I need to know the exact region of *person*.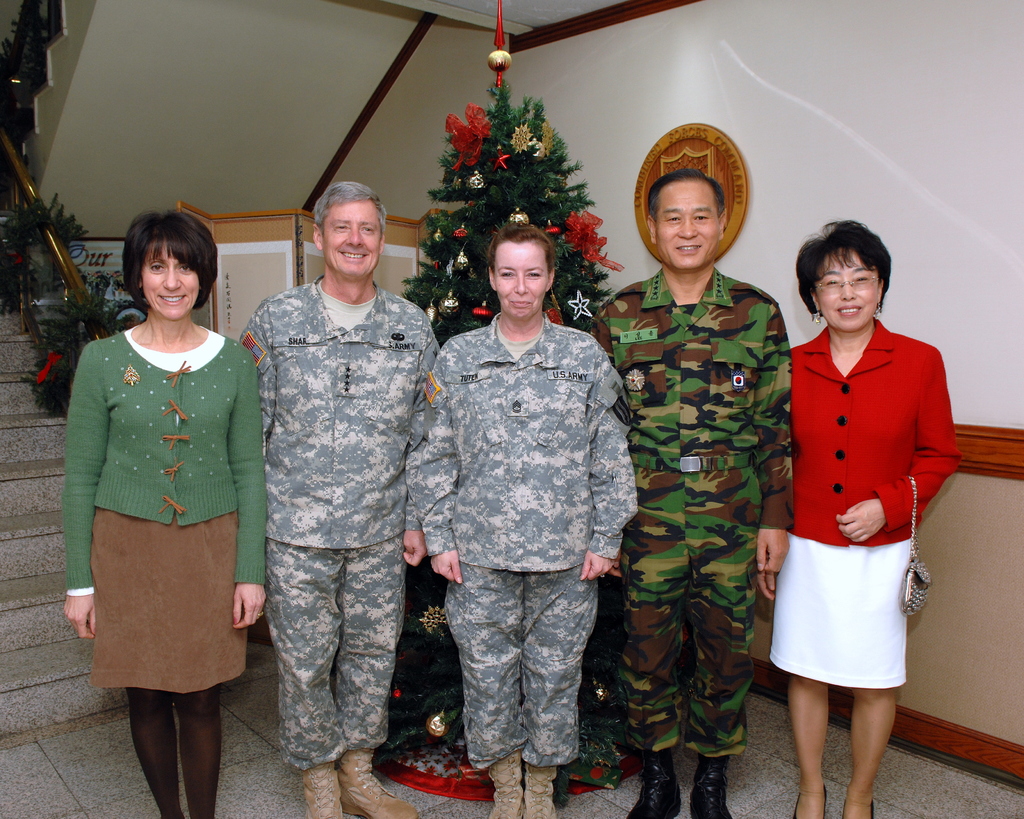
Region: [x1=402, y1=220, x2=637, y2=818].
